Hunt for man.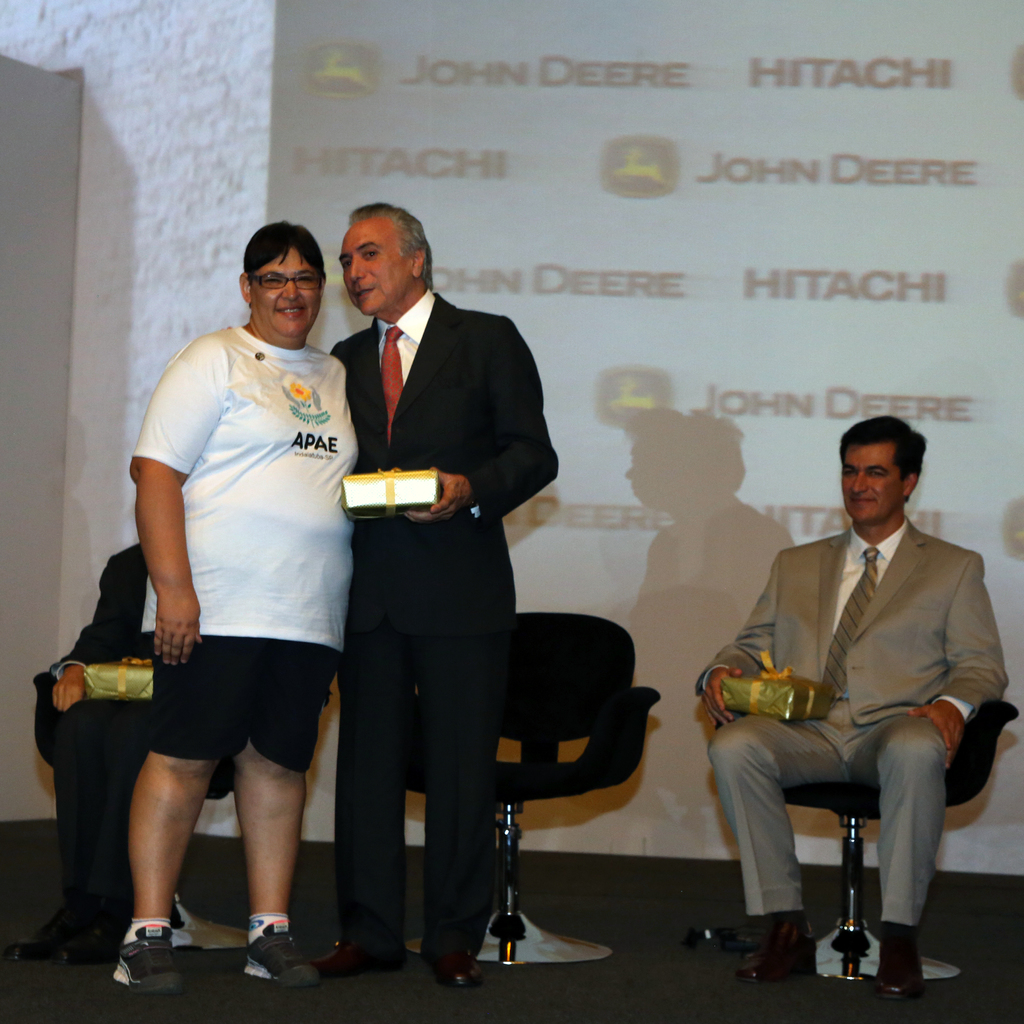
Hunted down at (9,541,164,965).
